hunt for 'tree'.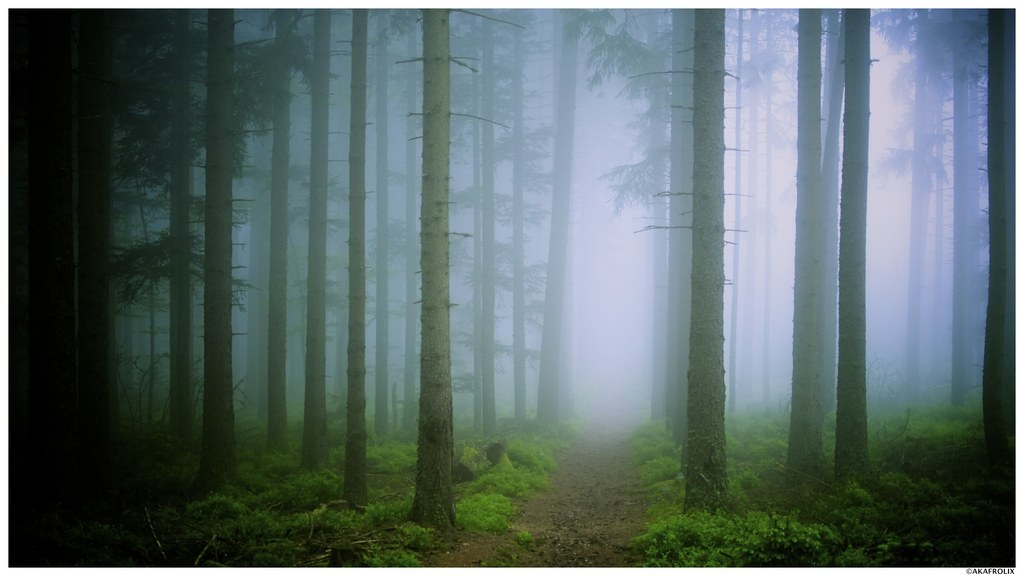
Hunted down at <region>103, 4, 208, 472</region>.
